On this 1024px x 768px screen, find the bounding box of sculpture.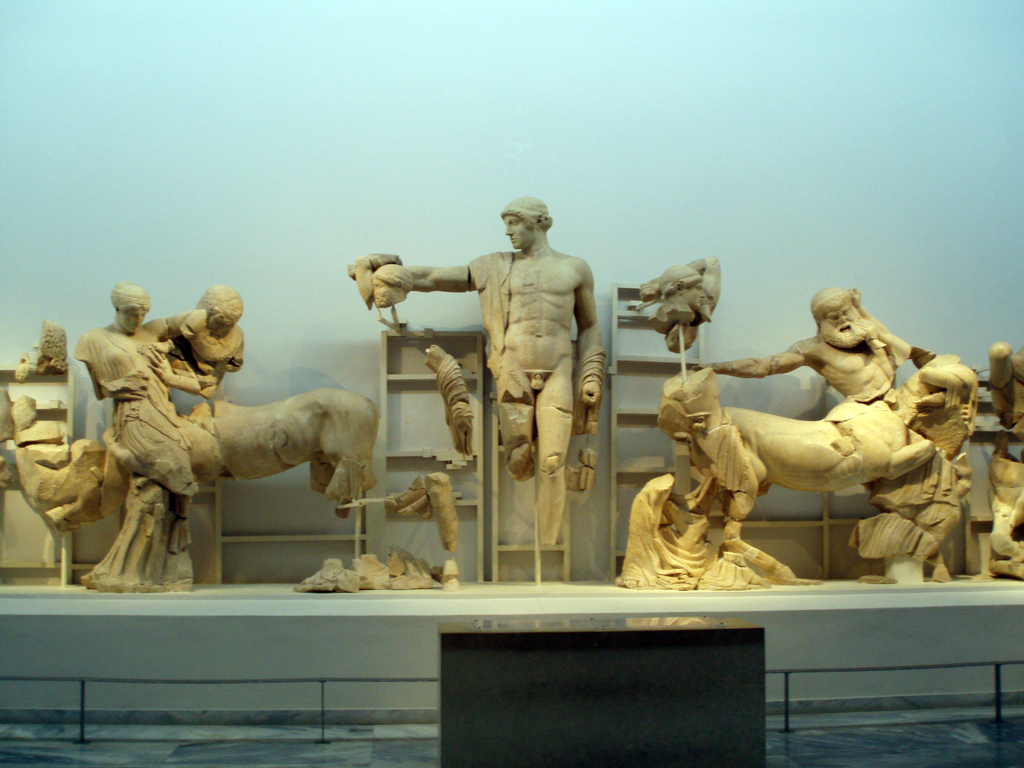
Bounding box: 33 287 371 614.
